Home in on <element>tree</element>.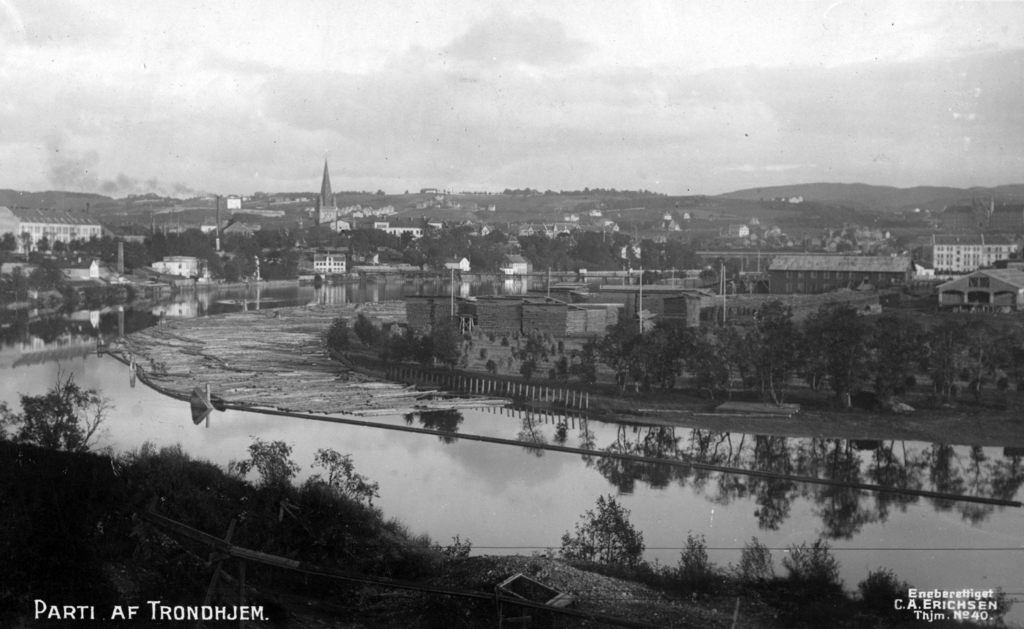
Homed in at {"left": 774, "top": 539, "right": 846, "bottom": 607}.
